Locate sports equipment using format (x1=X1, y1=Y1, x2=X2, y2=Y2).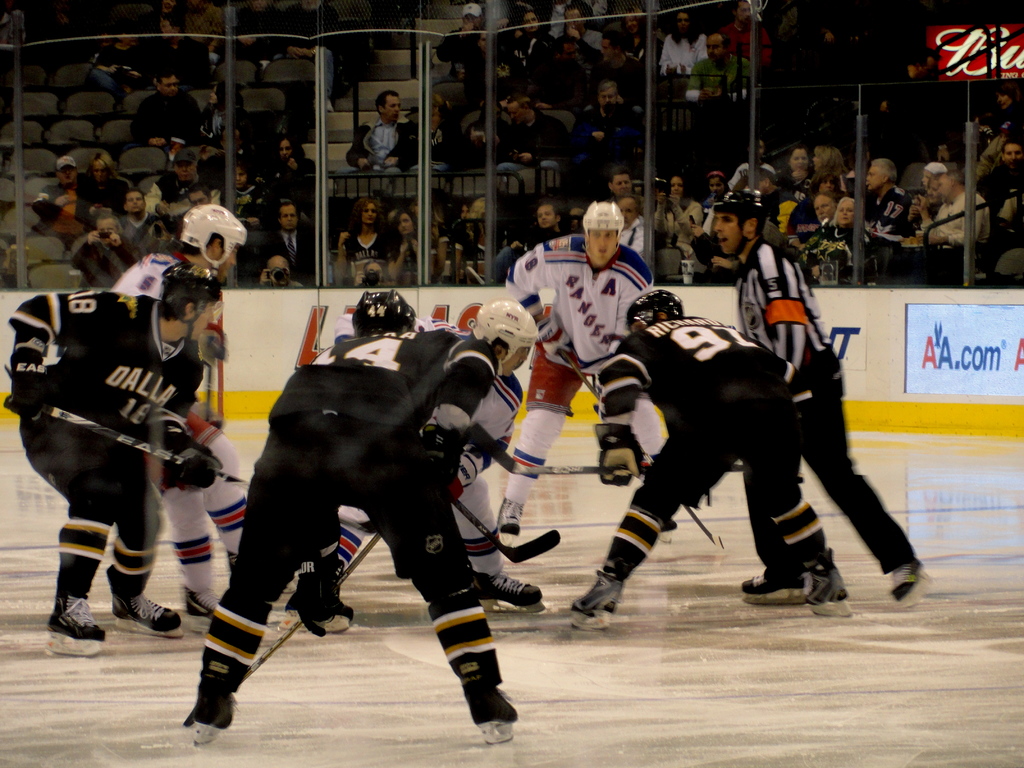
(x1=167, y1=436, x2=220, y2=486).
